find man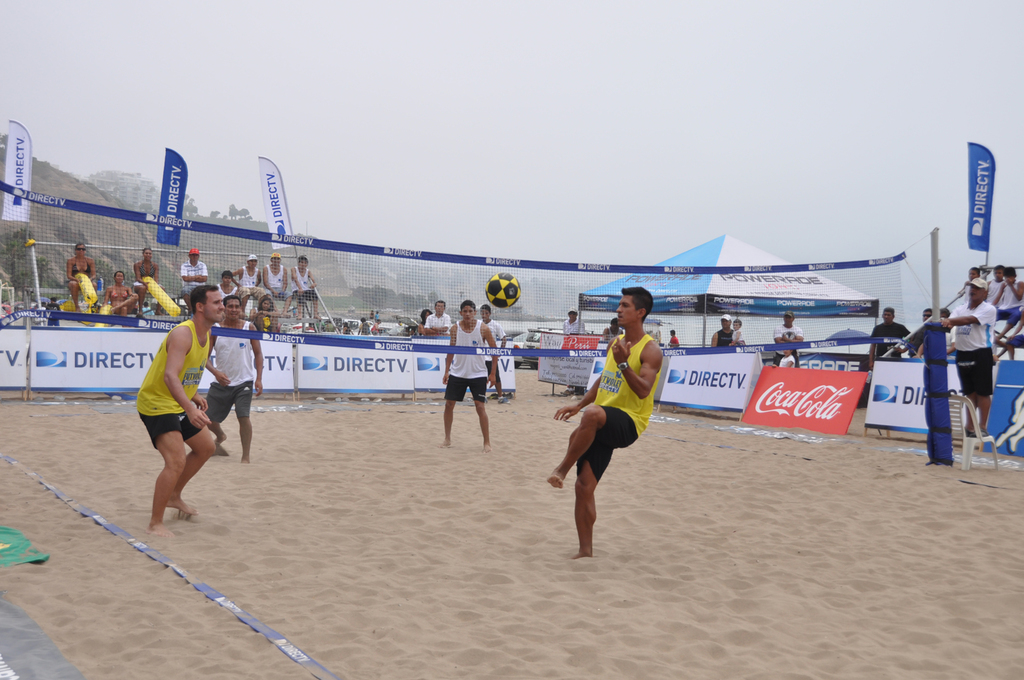
BBox(263, 256, 296, 308)
